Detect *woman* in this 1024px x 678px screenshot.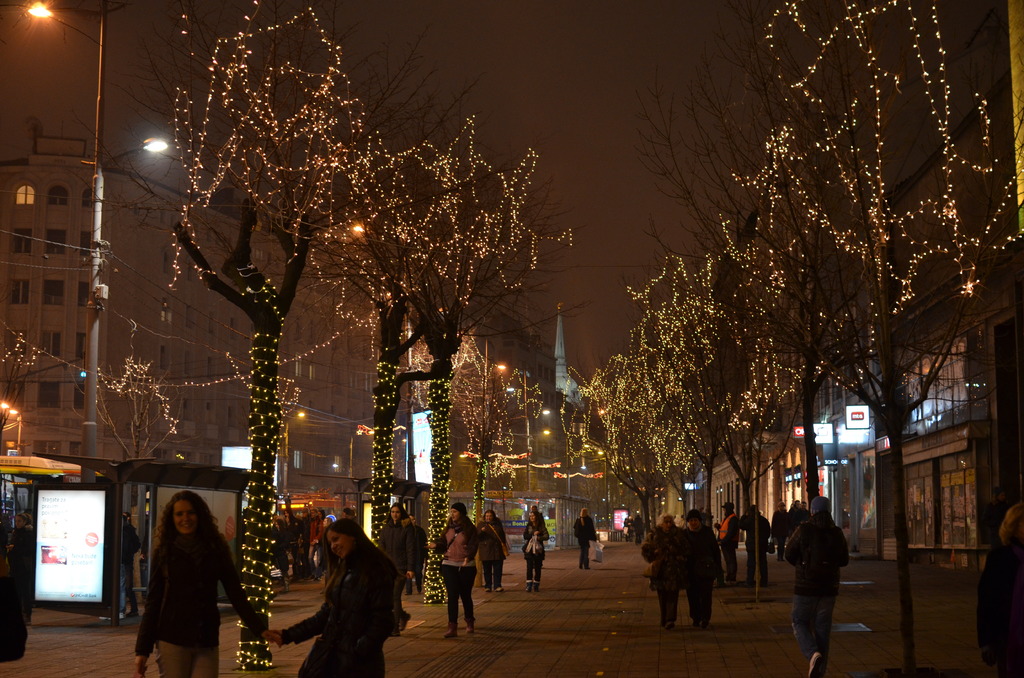
Detection: bbox=(268, 519, 397, 677).
